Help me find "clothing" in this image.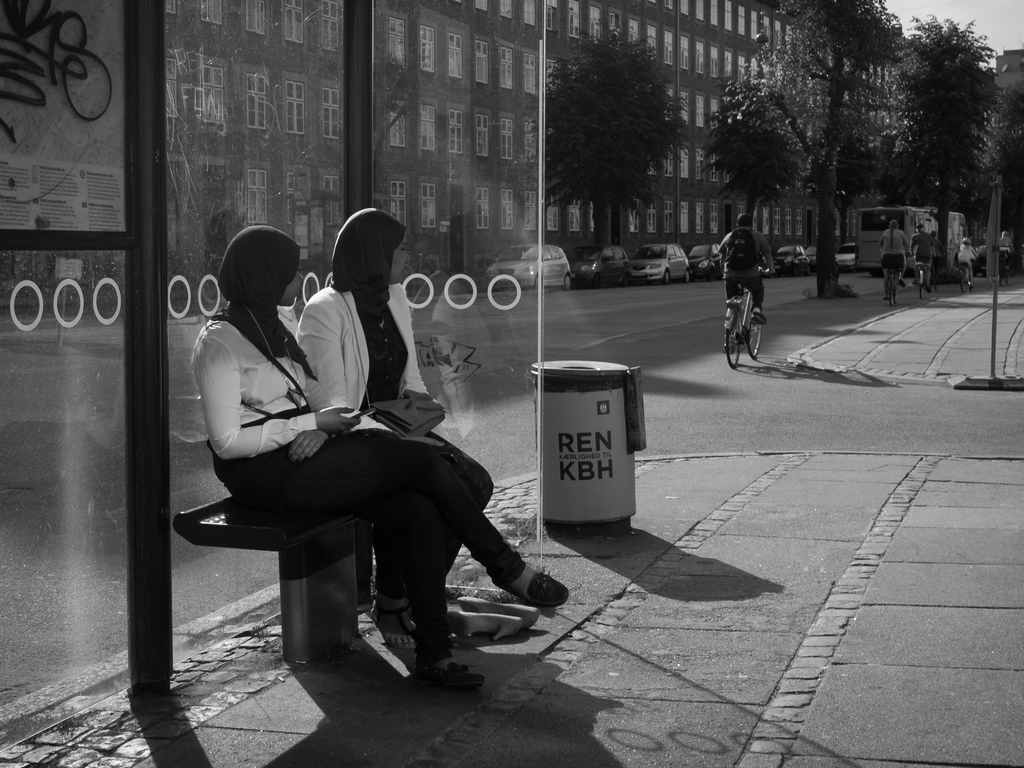
Found it: bbox(911, 230, 936, 278).
